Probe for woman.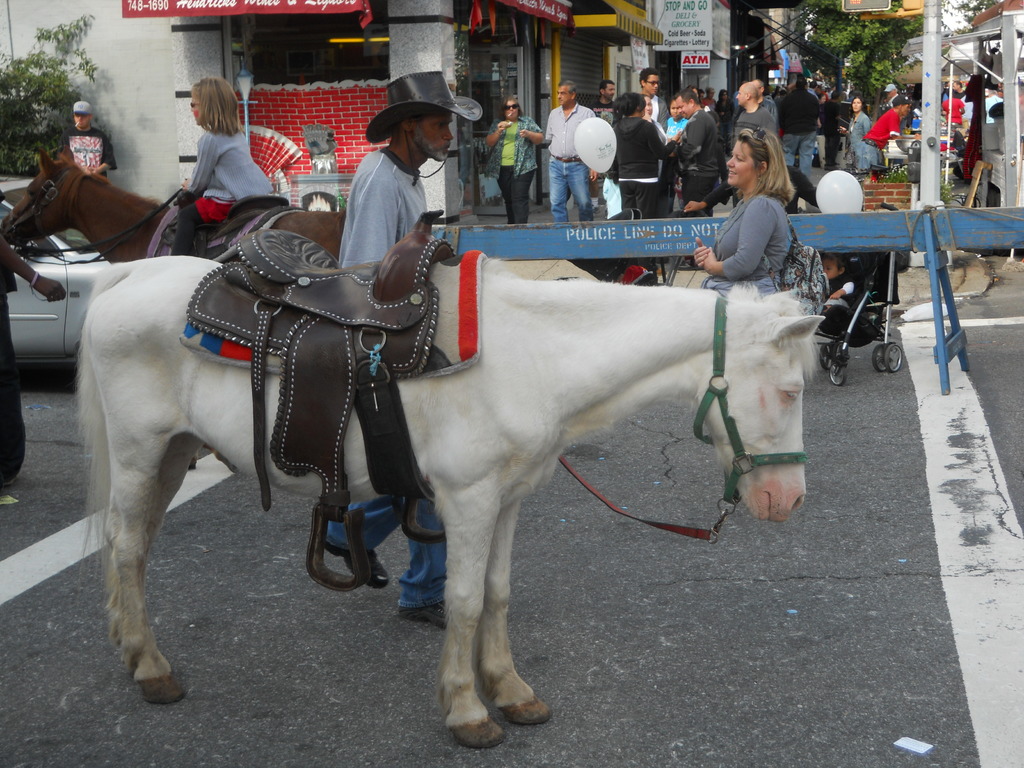
Probe result: l=487, t=97, r=545, b=221.
